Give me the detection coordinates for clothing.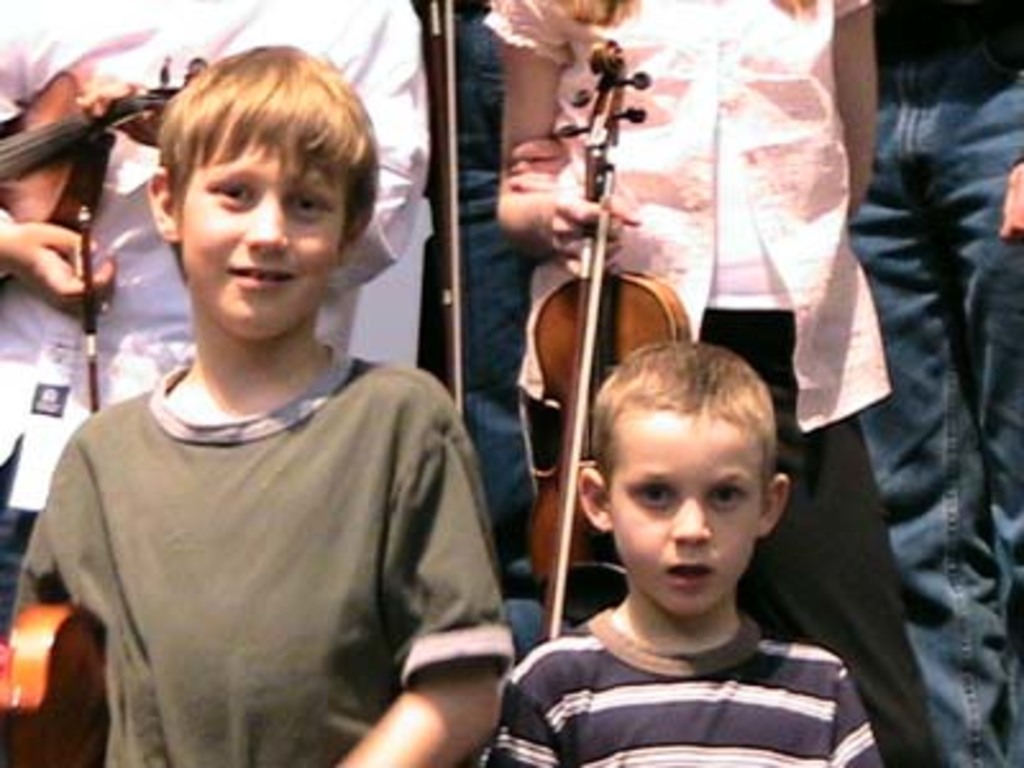
crop(471, 0, 896, 435).
